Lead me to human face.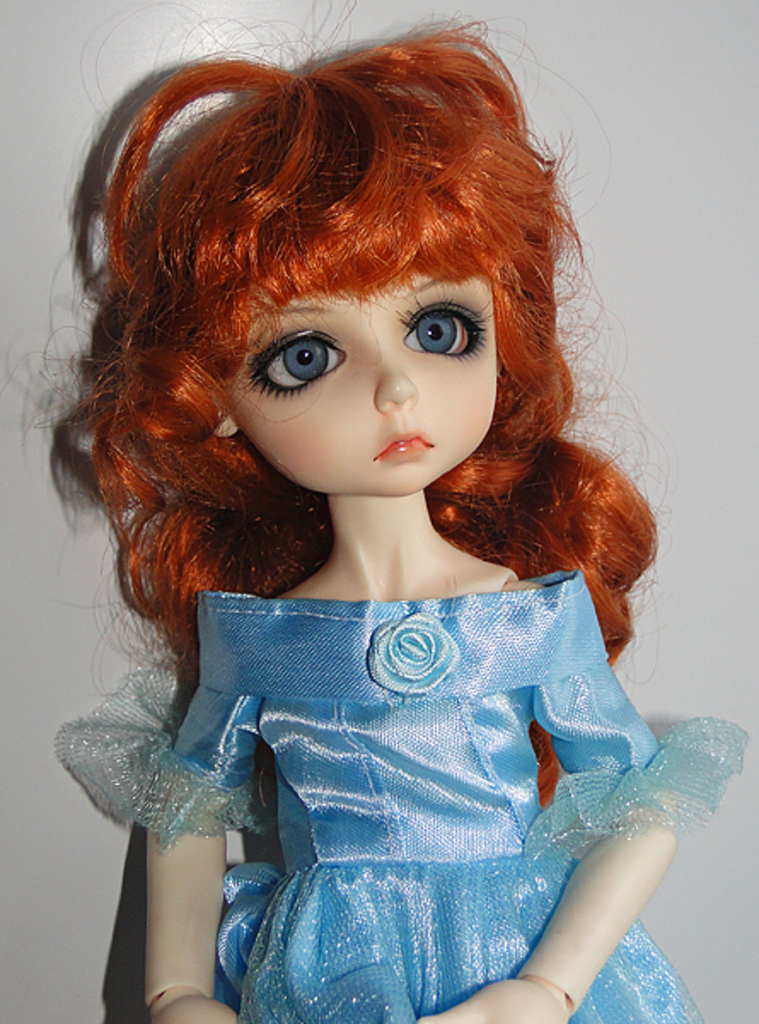
Lead to bbox=[246, 256, 498, 497].
